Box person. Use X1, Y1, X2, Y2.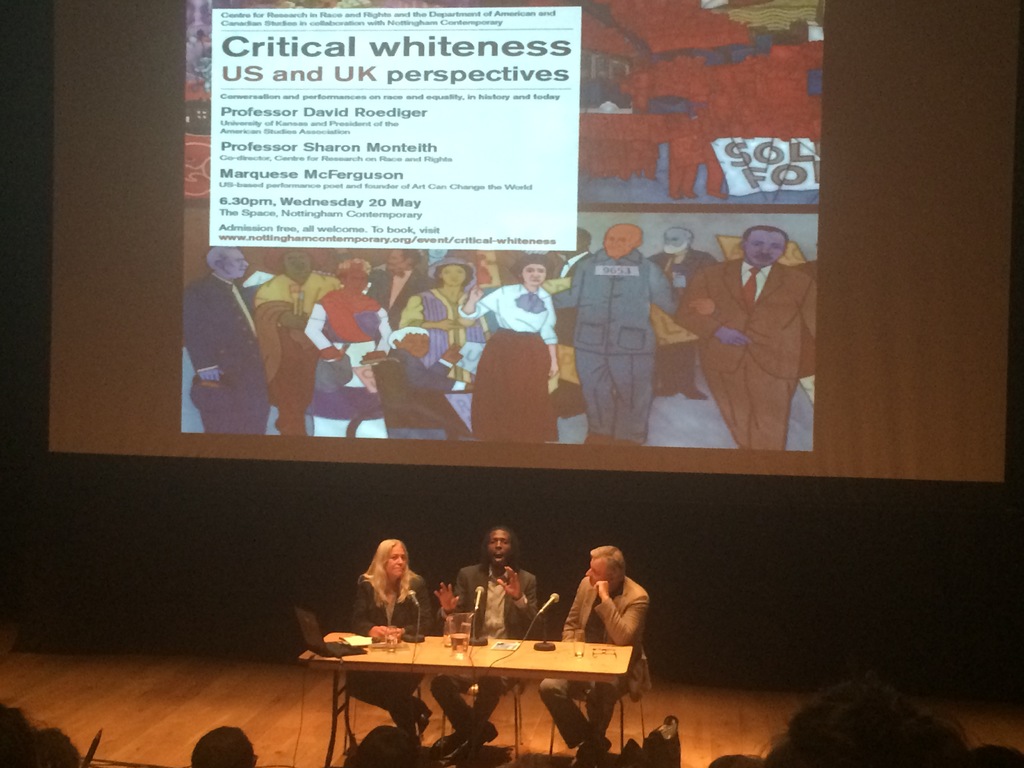
253, 241, 333, 431.
